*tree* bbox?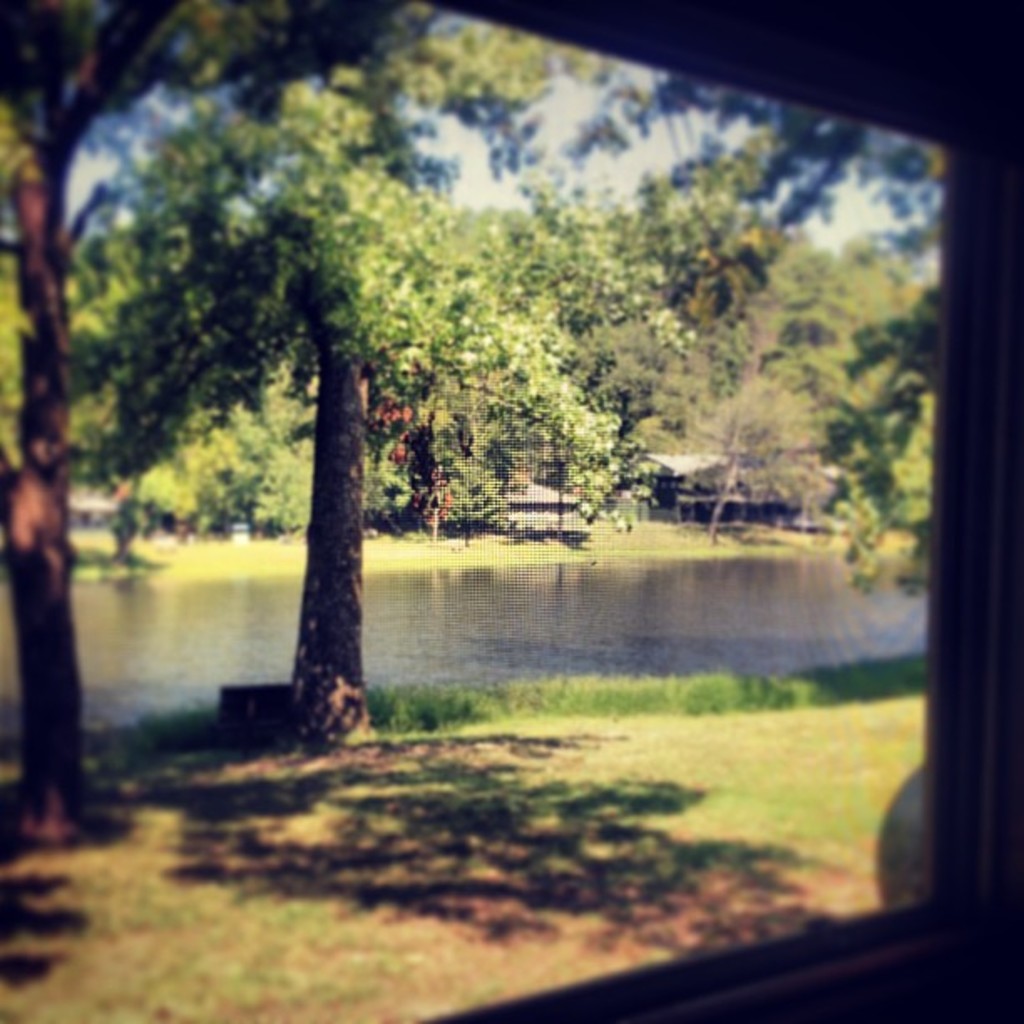
(x1=10, y1=192, x2=318, y2=564)
